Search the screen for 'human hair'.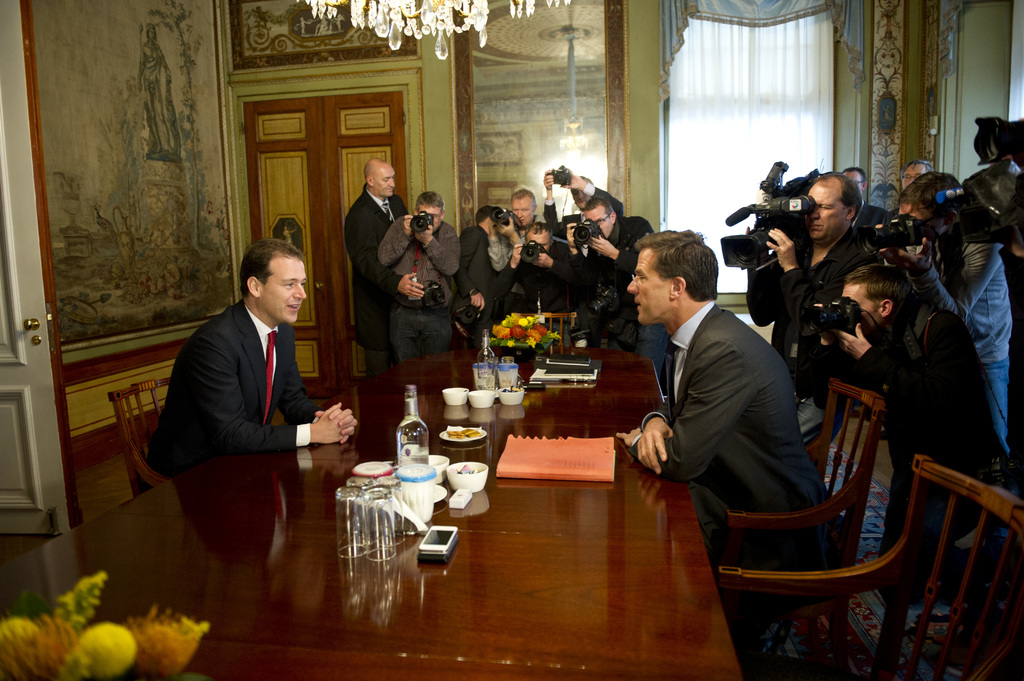
Found at [575, 193, 611, 222].
